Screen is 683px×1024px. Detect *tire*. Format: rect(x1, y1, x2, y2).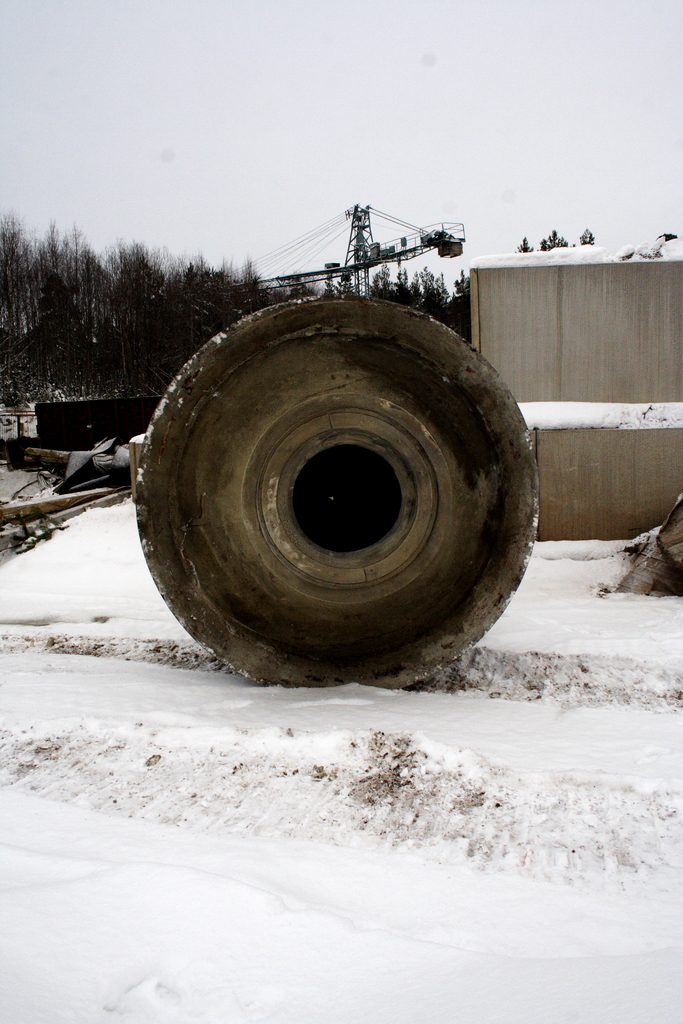
rect(133, 289, 540, 694).
